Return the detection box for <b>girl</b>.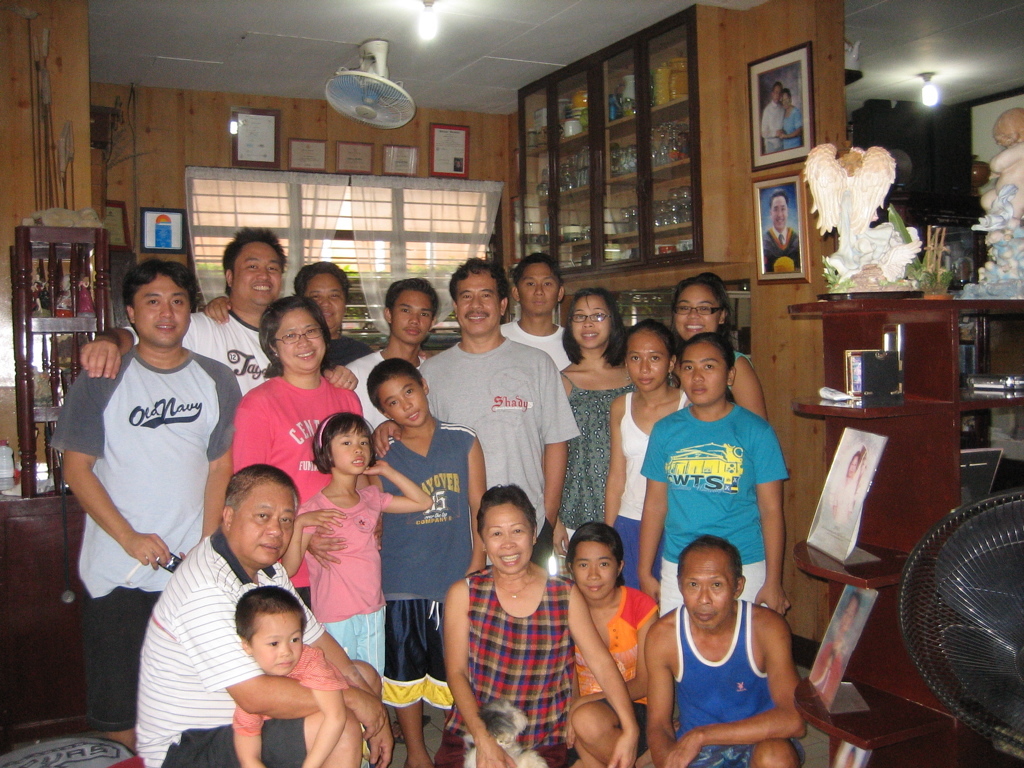
crop(280, 412, 430, 672).
